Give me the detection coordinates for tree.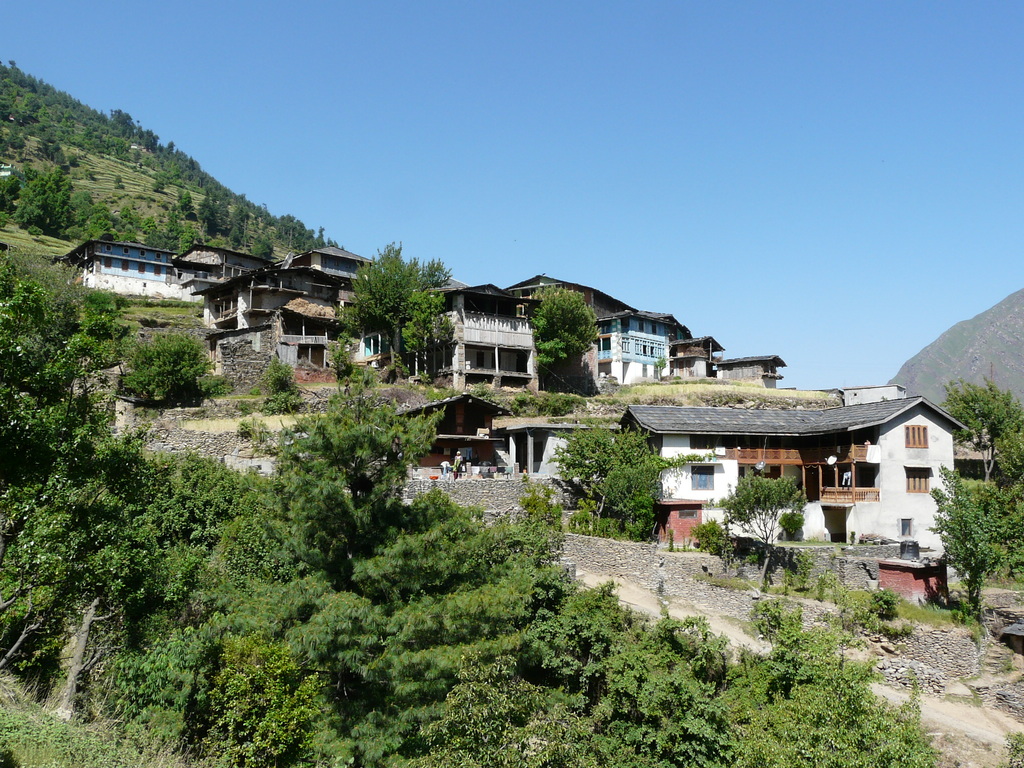
l=721, t=476, r=810, b=587.
